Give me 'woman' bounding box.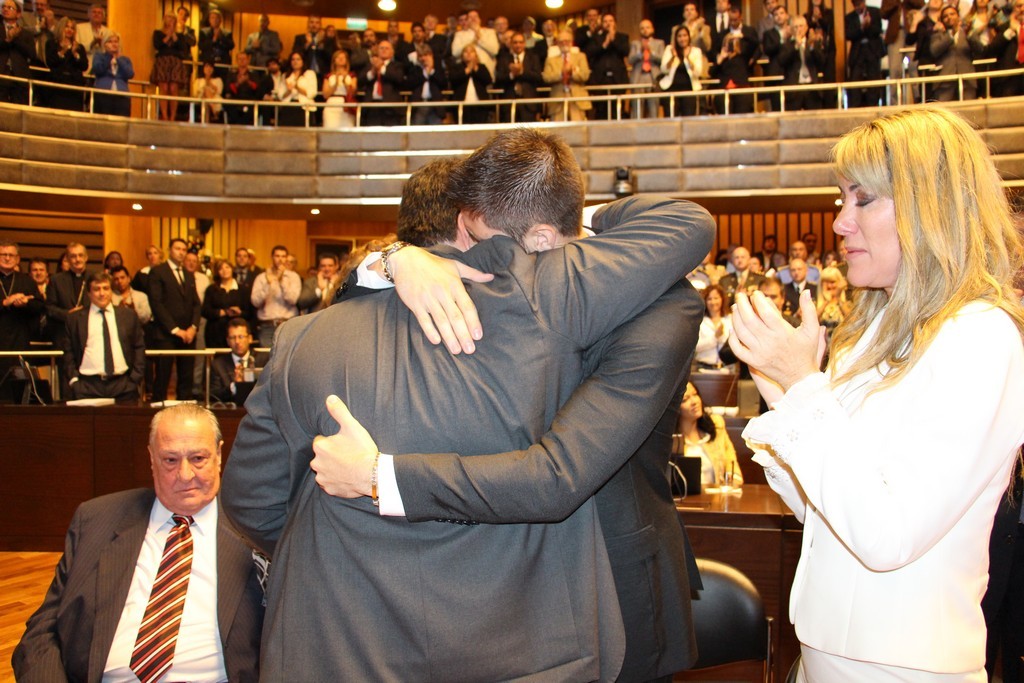
[150,10,190,128].
